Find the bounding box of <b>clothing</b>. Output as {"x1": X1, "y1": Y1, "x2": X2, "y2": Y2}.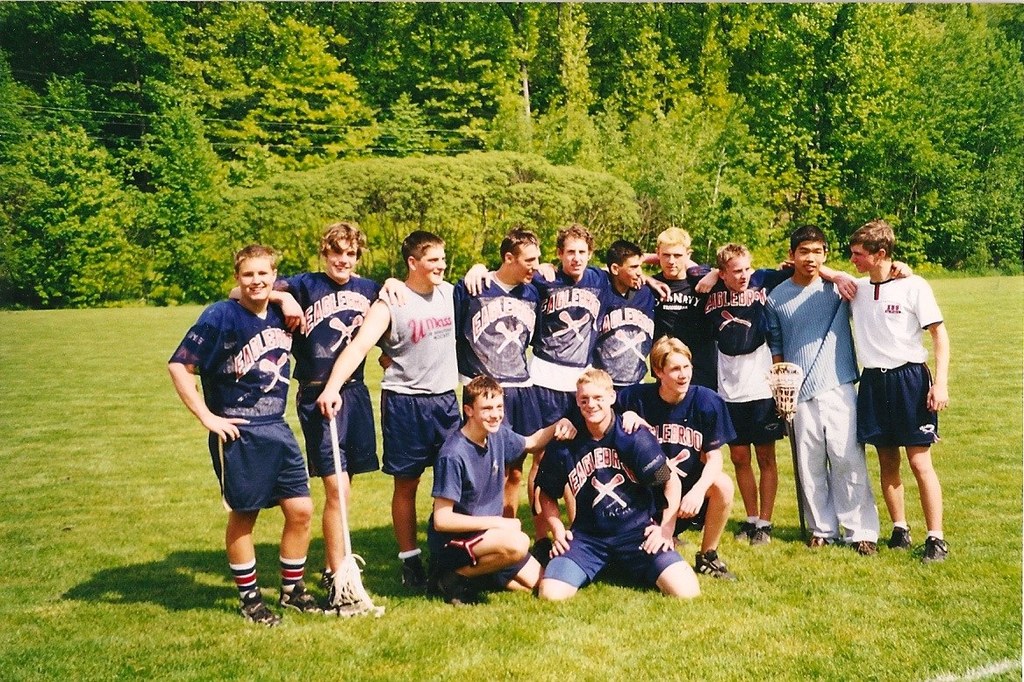
{"x1": 843, "y1": 266, "x2": 936, "y2": 451}.
